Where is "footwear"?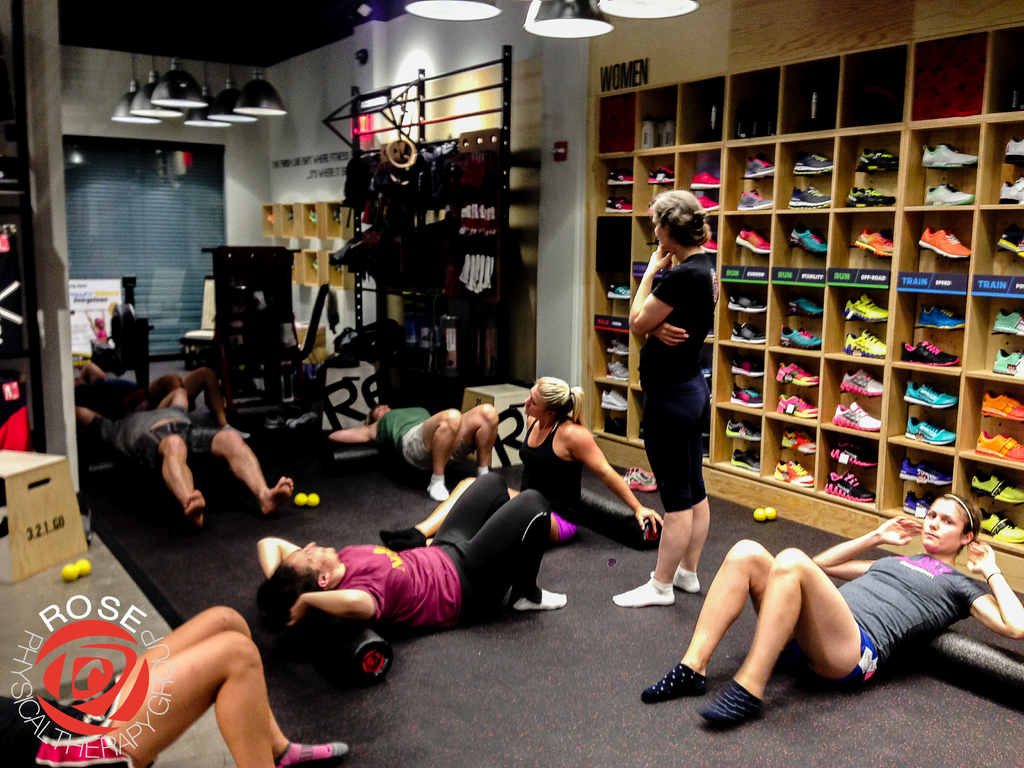
735 229 771 253.
